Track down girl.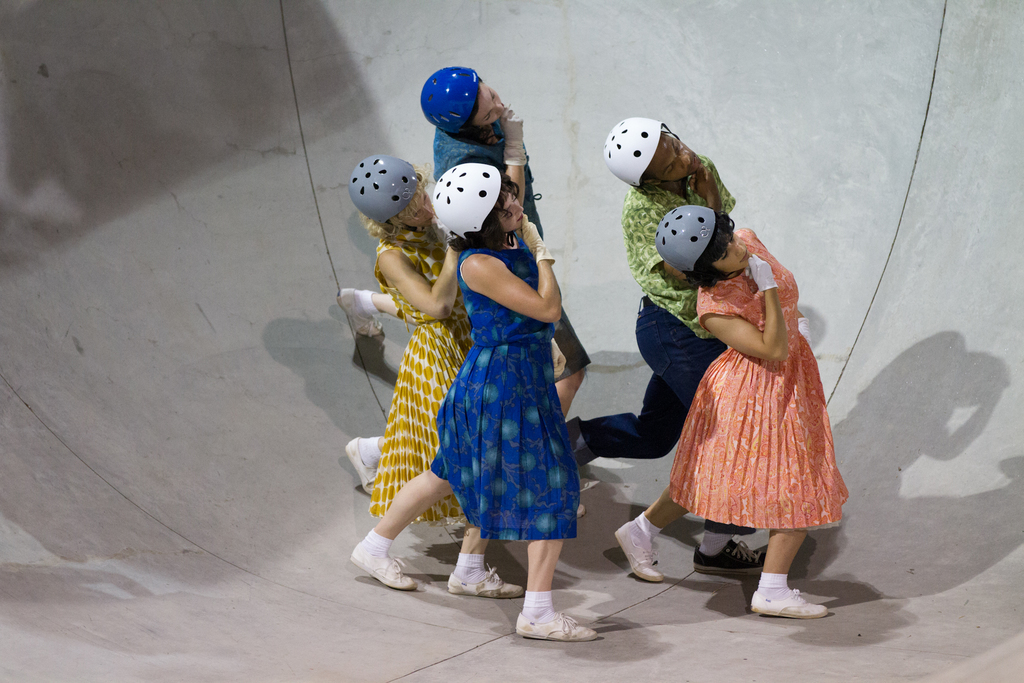
Tracked to bbox=[348, 154, 598, 645].
